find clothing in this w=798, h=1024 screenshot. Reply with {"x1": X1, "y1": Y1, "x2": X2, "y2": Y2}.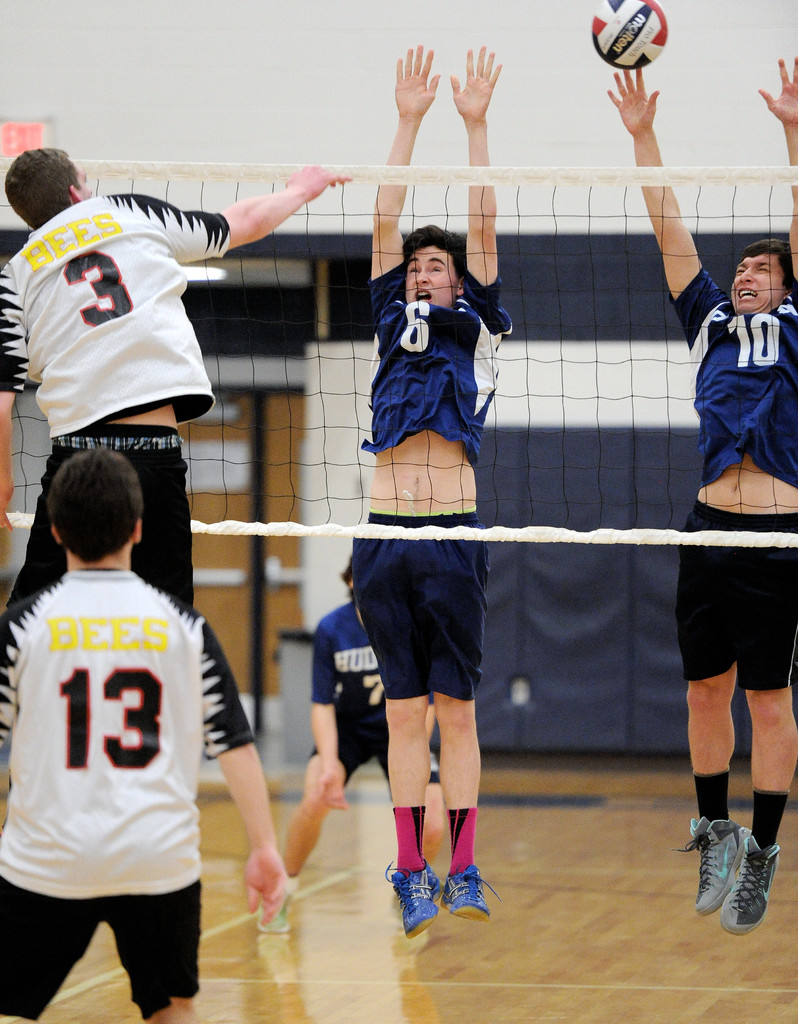
{"x1": 692, "y1": 771, "x2": 738, "y2": 827}.
